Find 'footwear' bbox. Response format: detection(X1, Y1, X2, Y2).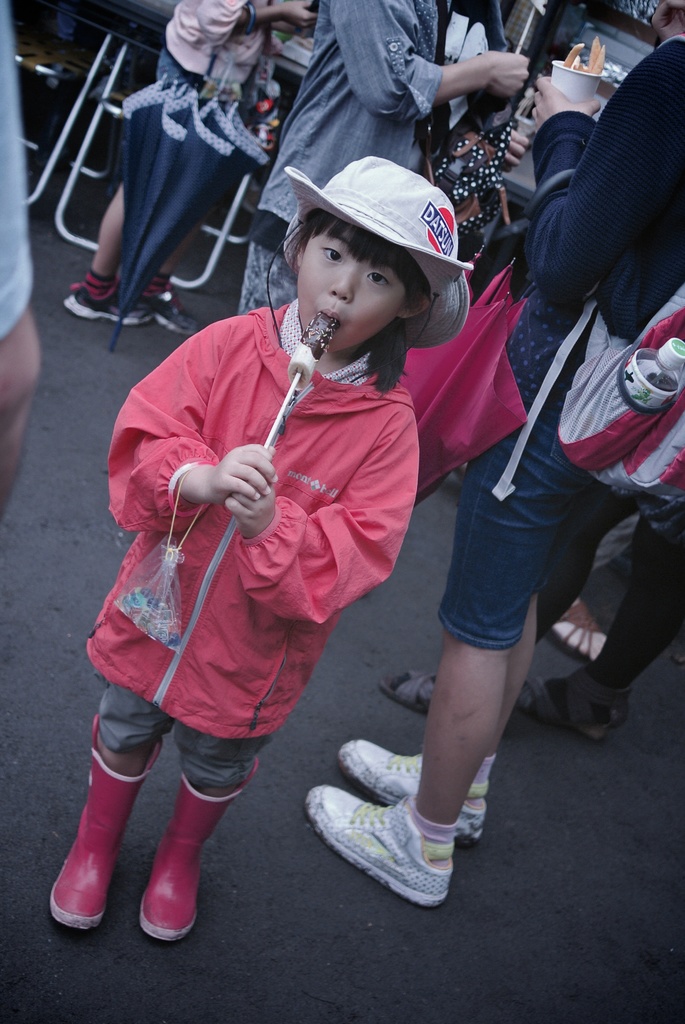
detection(59, 277, 157, 335).
